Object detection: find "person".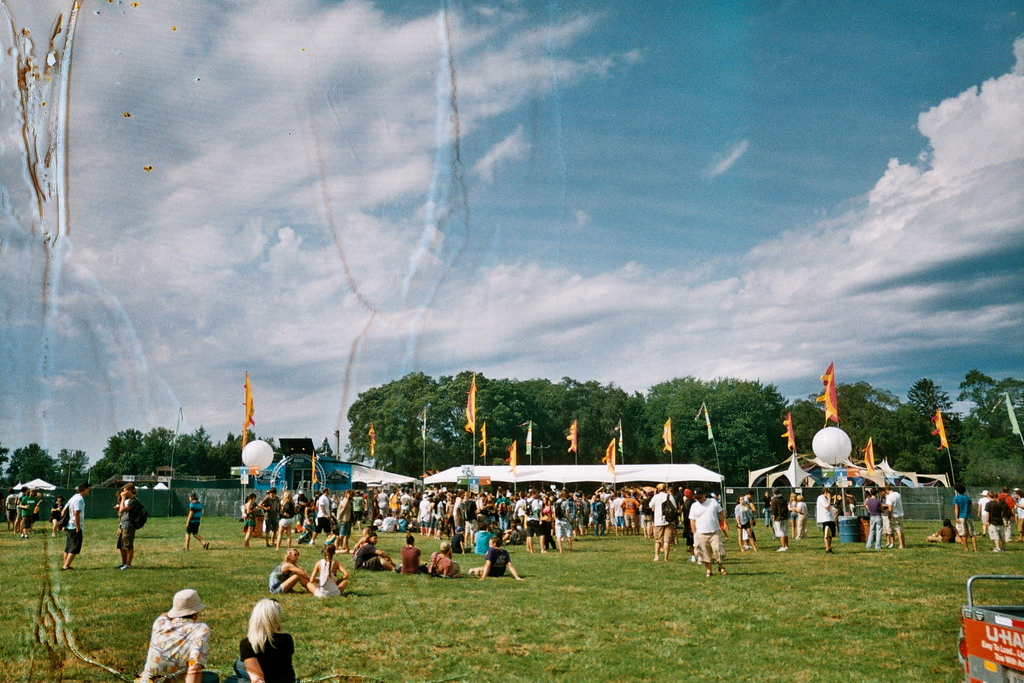
l=59, t=483, r=88, b=567.
